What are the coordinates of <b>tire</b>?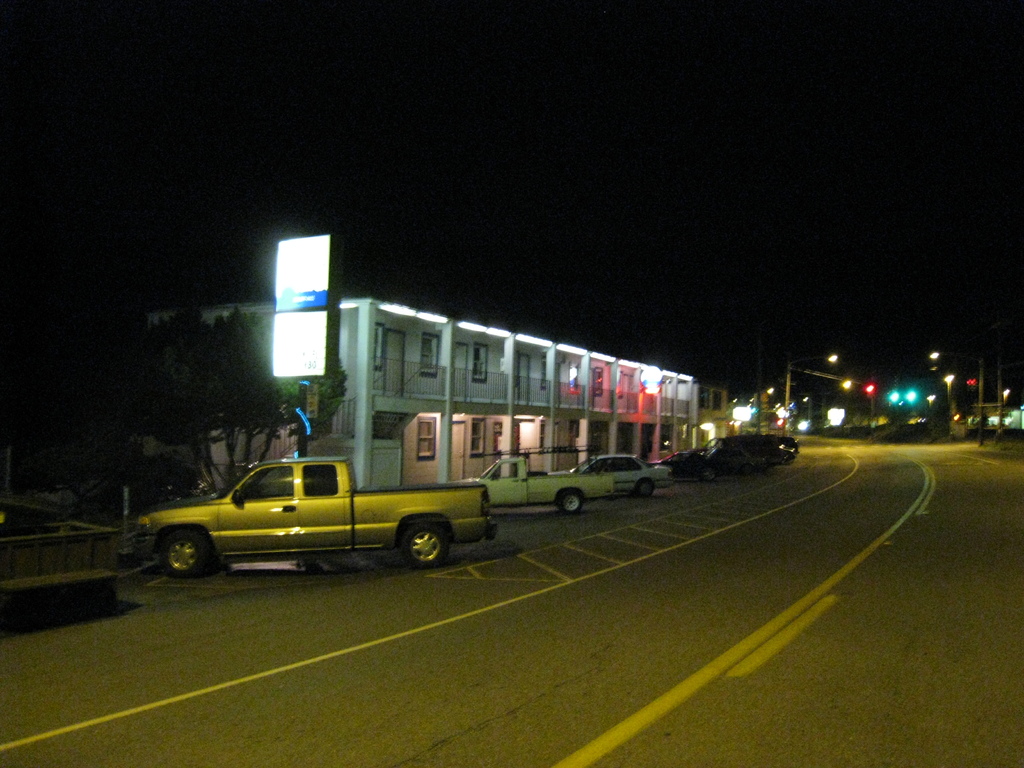
(left=701, top=465, right=715, bottom=482).
